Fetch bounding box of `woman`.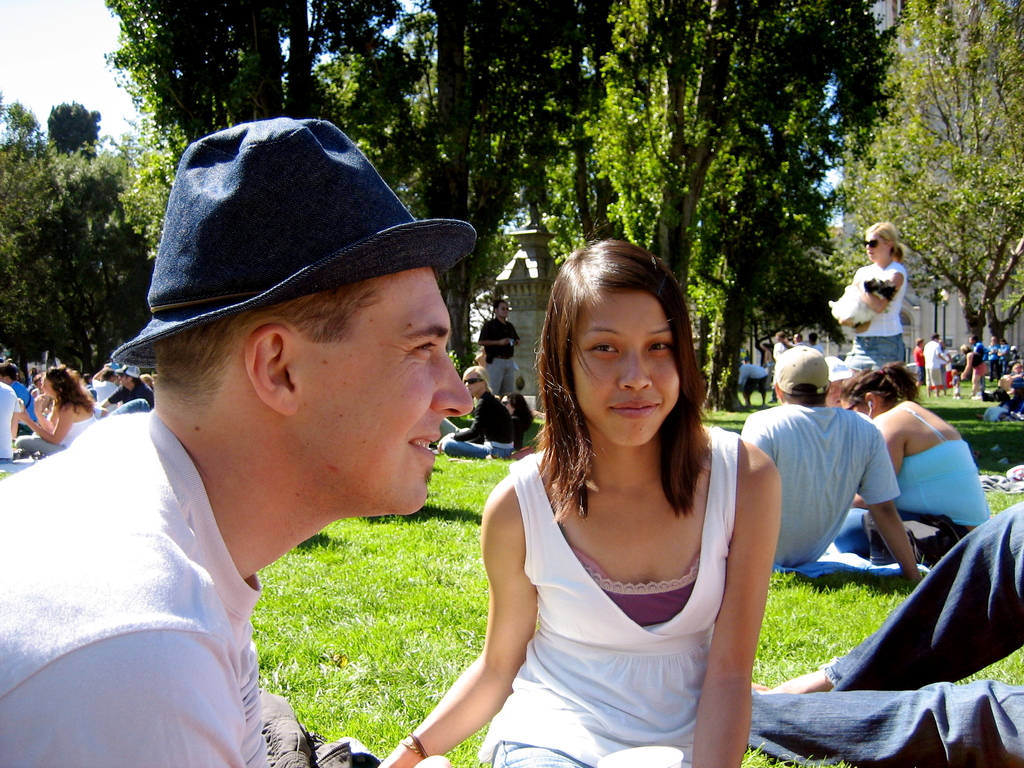
Bbox: pyautogui.locateOnScreen(498, 385, 536, 457).
